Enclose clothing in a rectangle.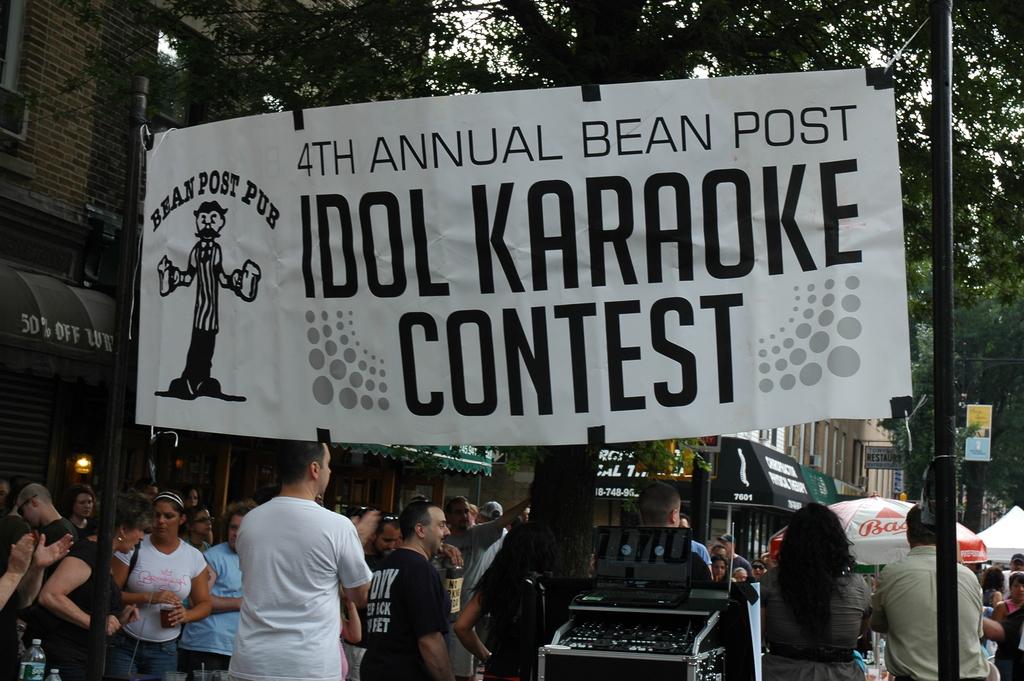
BBox(40, 532, 122, 680).
